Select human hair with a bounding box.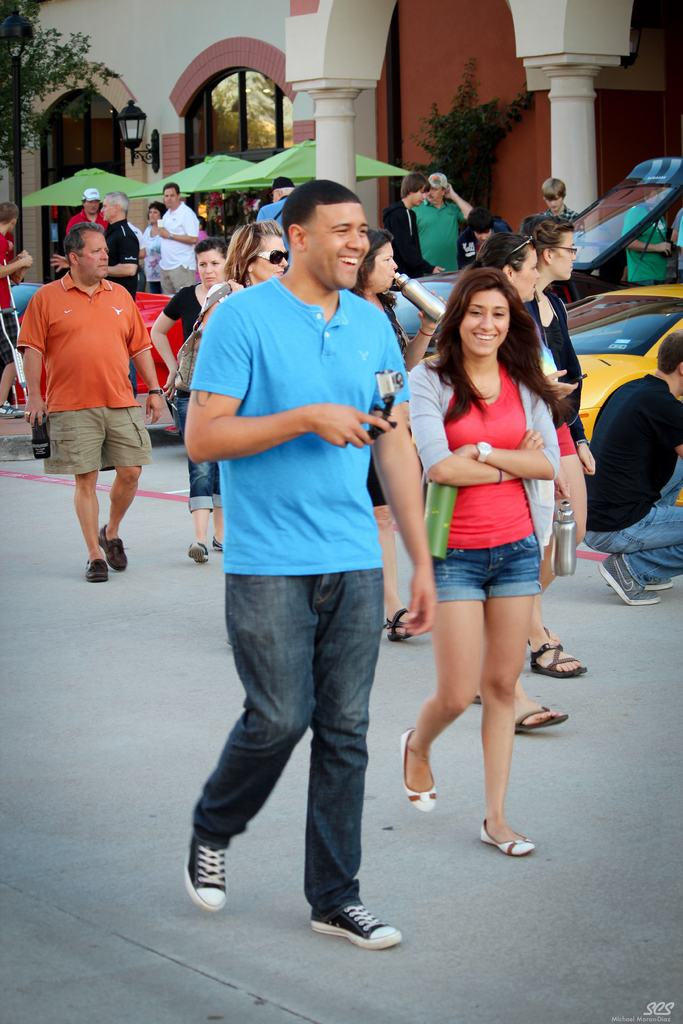
467 226 537 273.
